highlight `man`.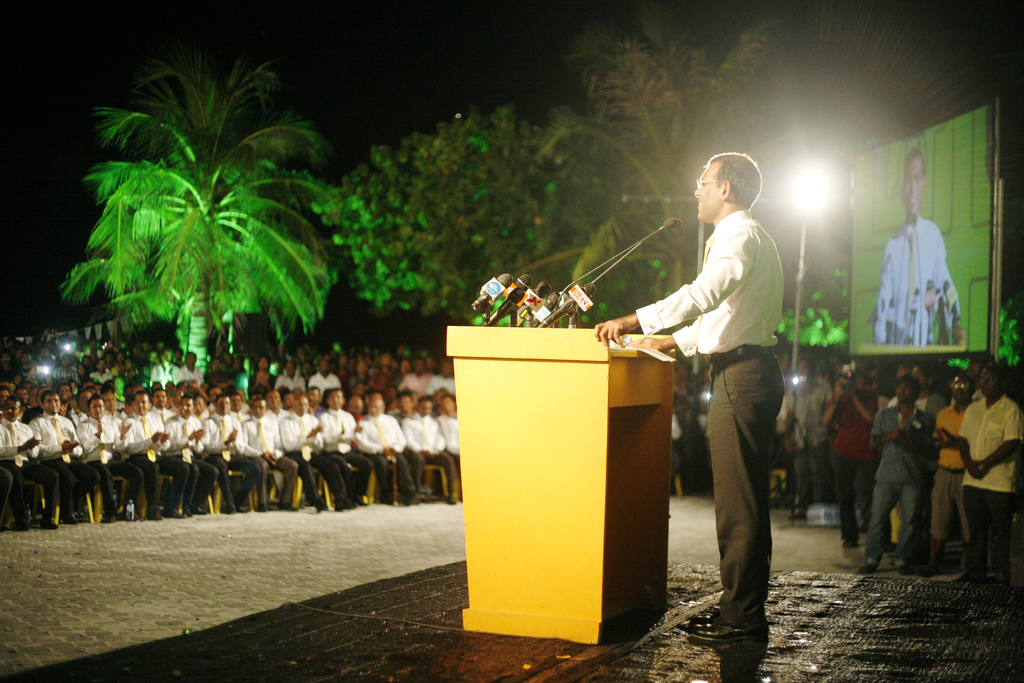
Highlighted region: rect(323, 389, 369, 499).
